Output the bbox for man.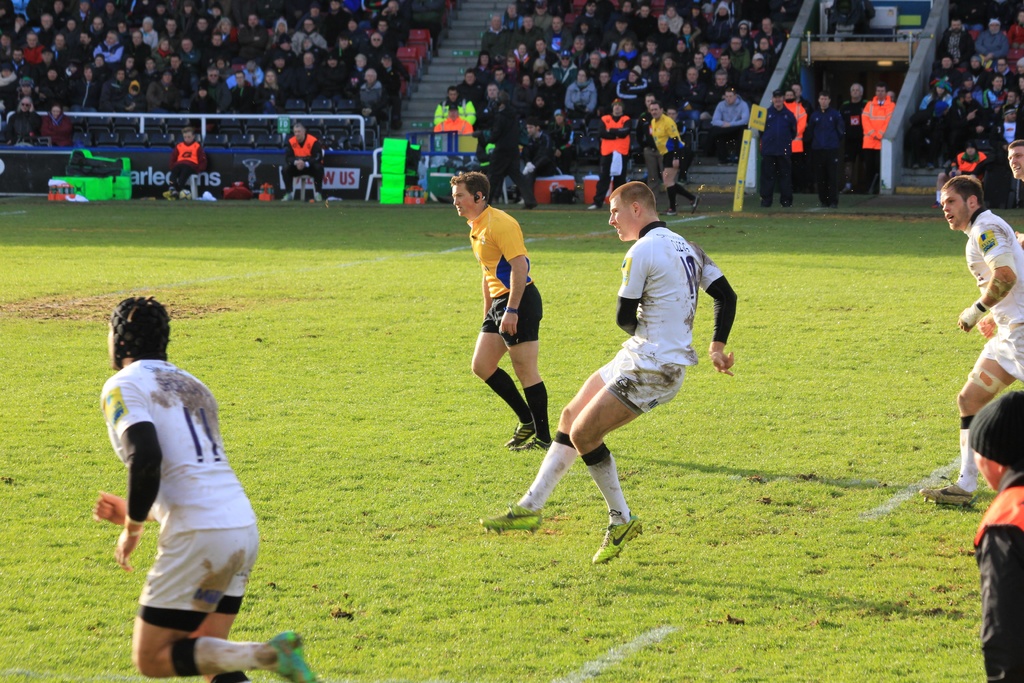
<region>9, 47, 30, 73</region>.
